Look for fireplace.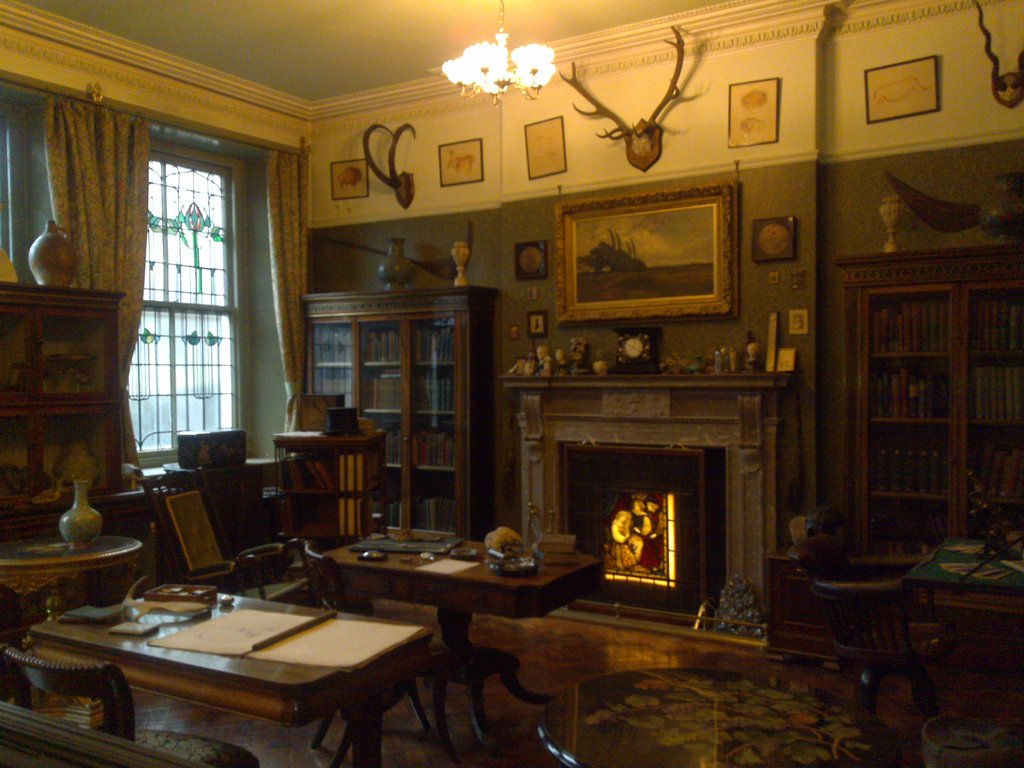
Found: {"x1": 523, "y1": 369, "x2": 777, "y2": 636}.
